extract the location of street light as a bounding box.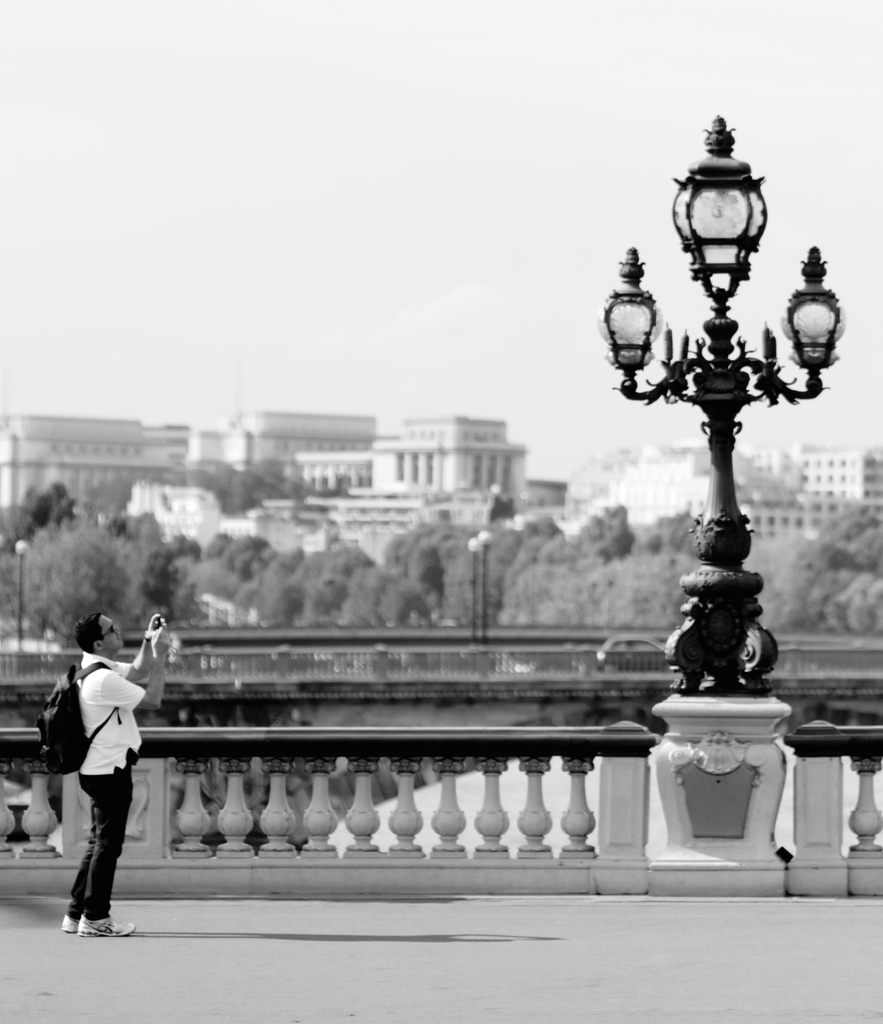
Rect(13, 534, 32, 652).
